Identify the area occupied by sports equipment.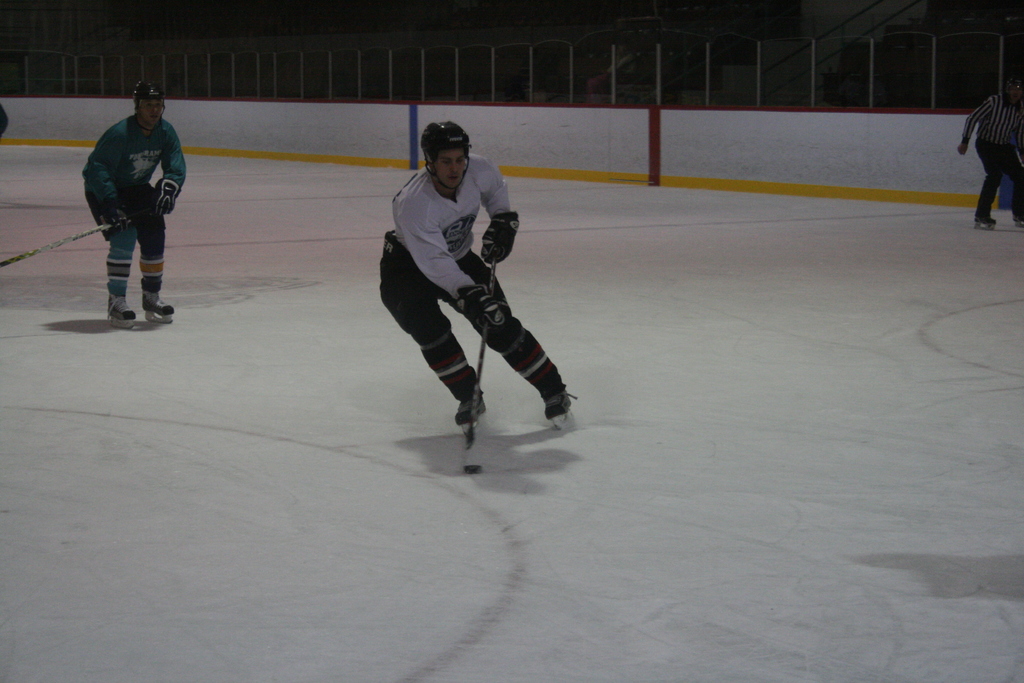
Area: {"x1": 972, "y1": 208, "x2": 996, "y2": 233}.
